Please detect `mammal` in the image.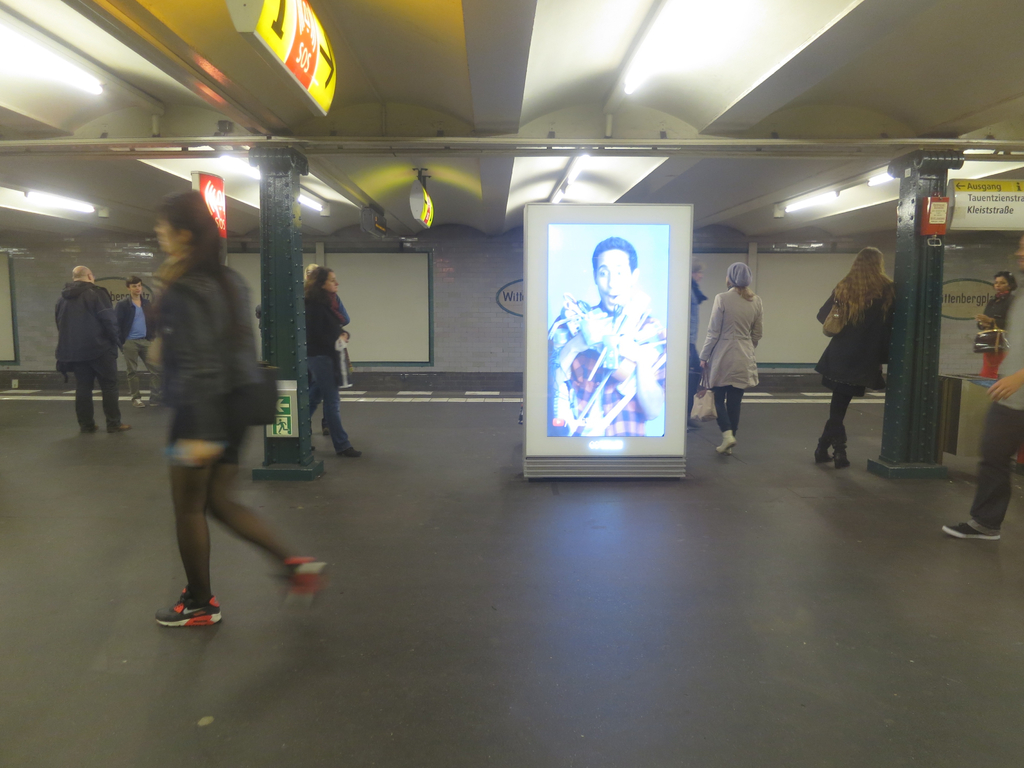
[x1=295, y1=262, x2=352, y2=437].
